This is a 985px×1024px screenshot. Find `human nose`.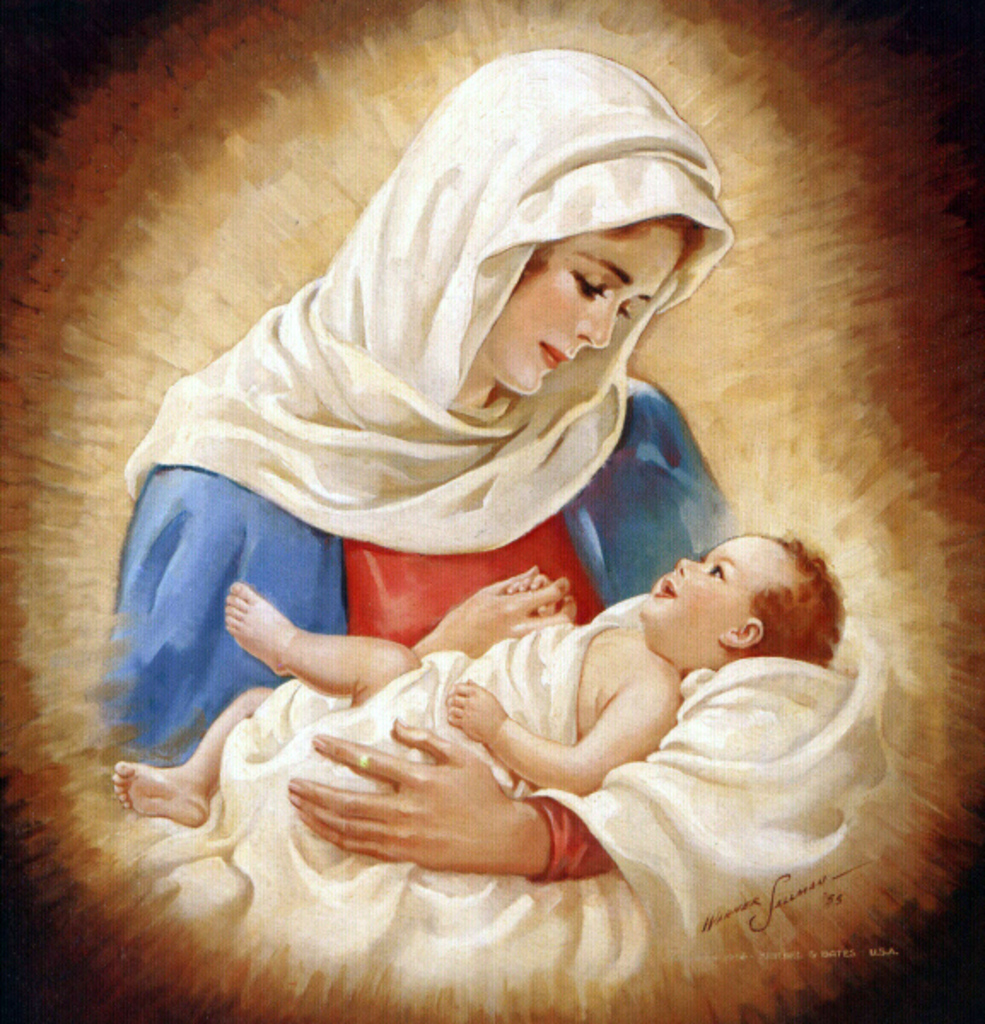
Bounding box: [left=674, top=555, right=700, bottom=572].
